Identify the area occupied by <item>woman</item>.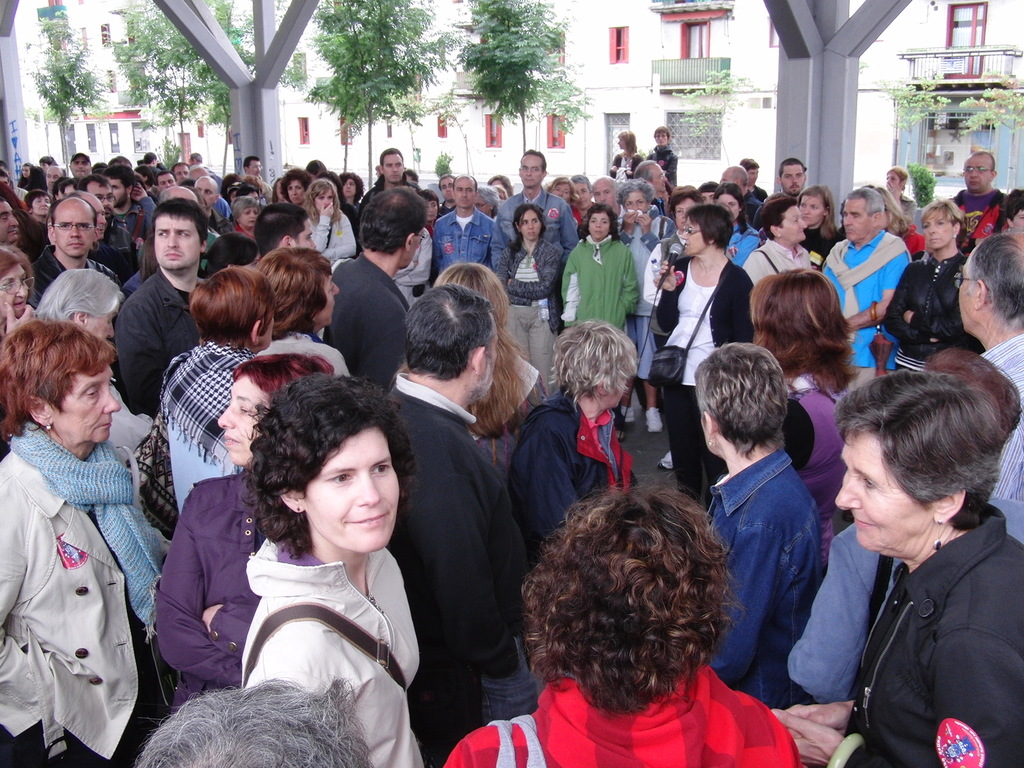
Area: x1=231 y1=193 x2=259 y2=244.
